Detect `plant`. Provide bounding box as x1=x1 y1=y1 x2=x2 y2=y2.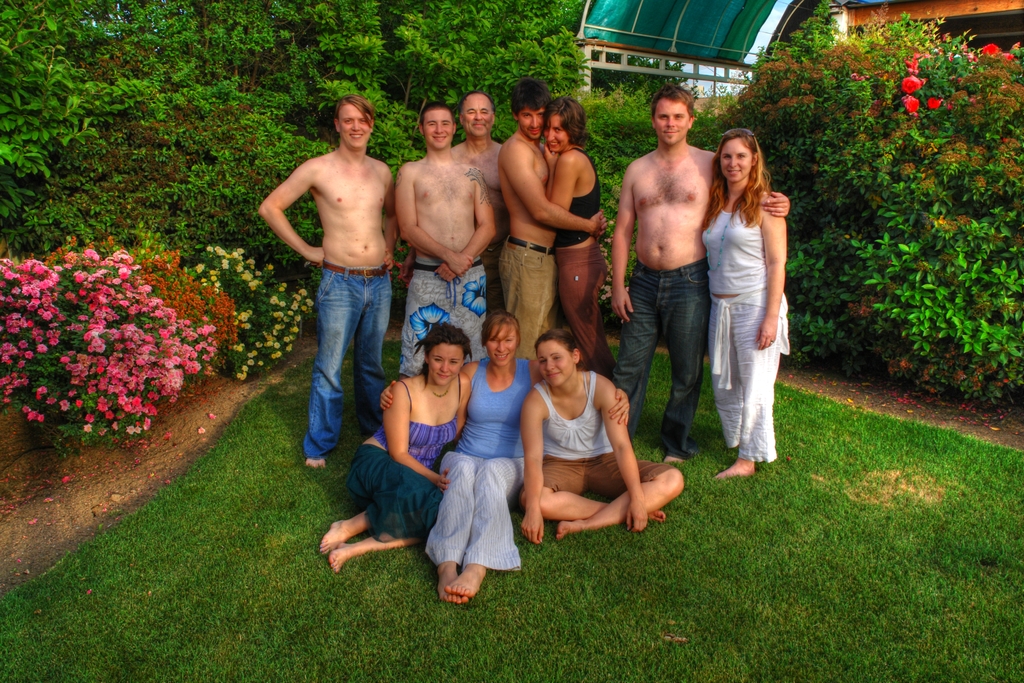
x1=548 y1=76 x2=753 y2=344.
